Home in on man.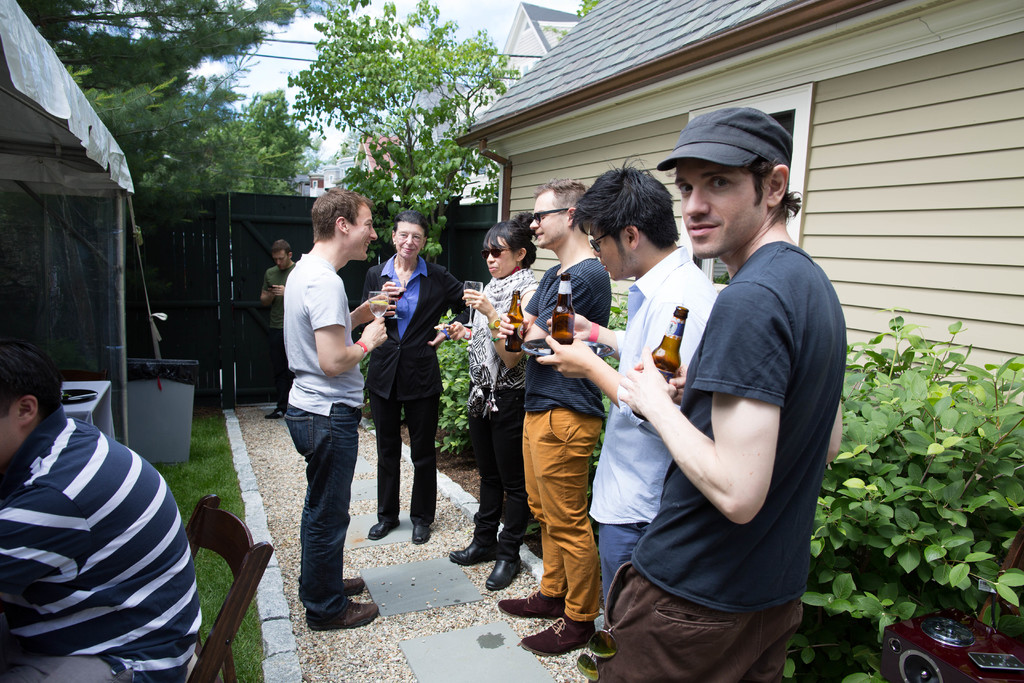
Homed in at (262, 199, 378, 625).
